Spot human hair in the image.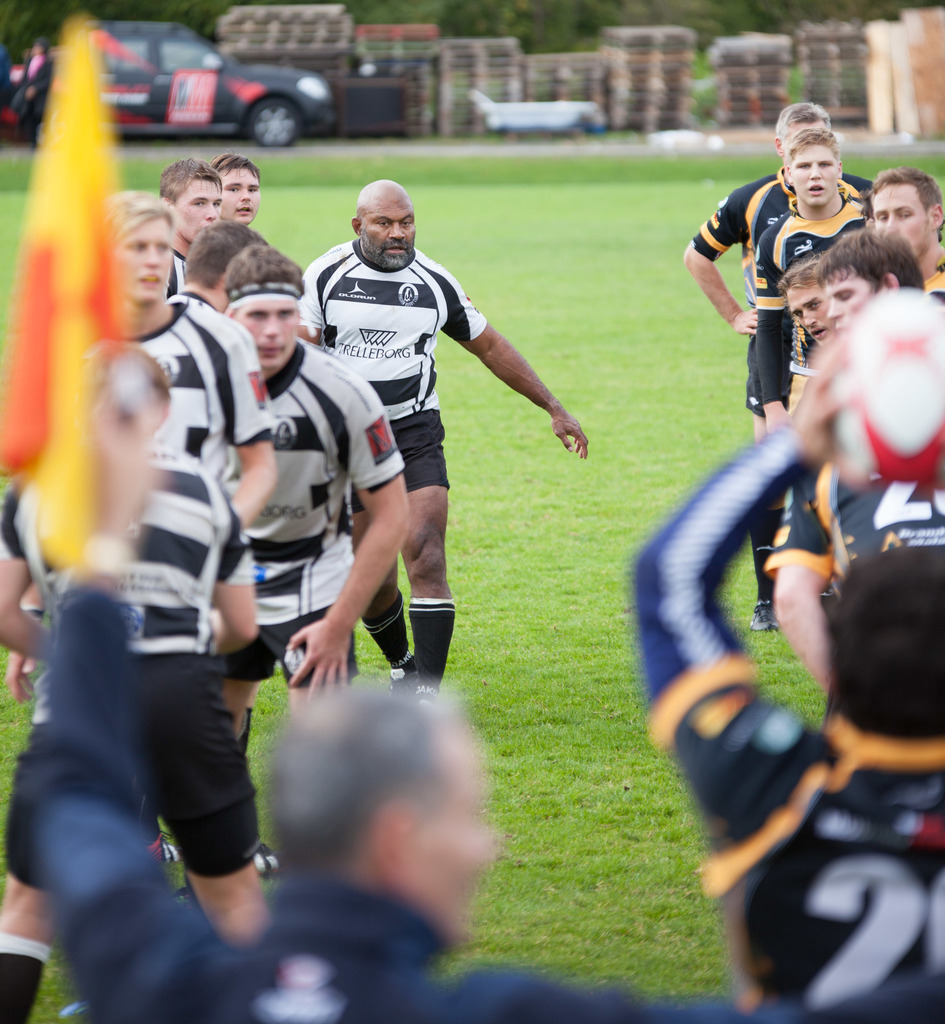
human hair found at box=[875, 163, 944, 258].
